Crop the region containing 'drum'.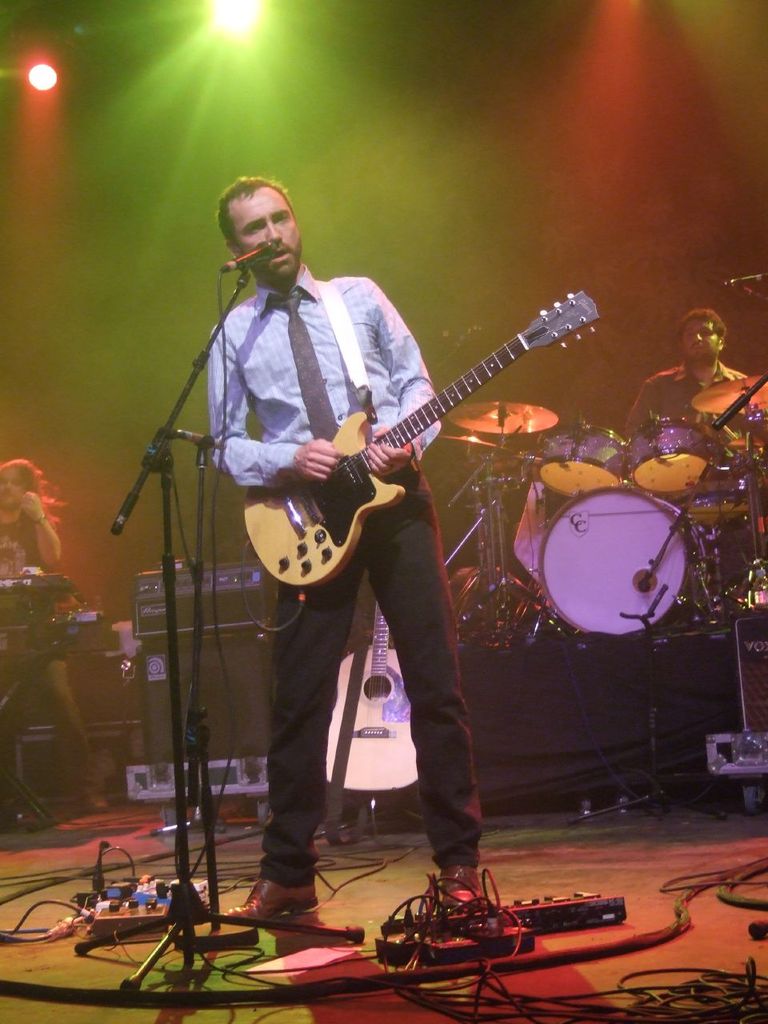
Crop region: (627,418,718,502).
